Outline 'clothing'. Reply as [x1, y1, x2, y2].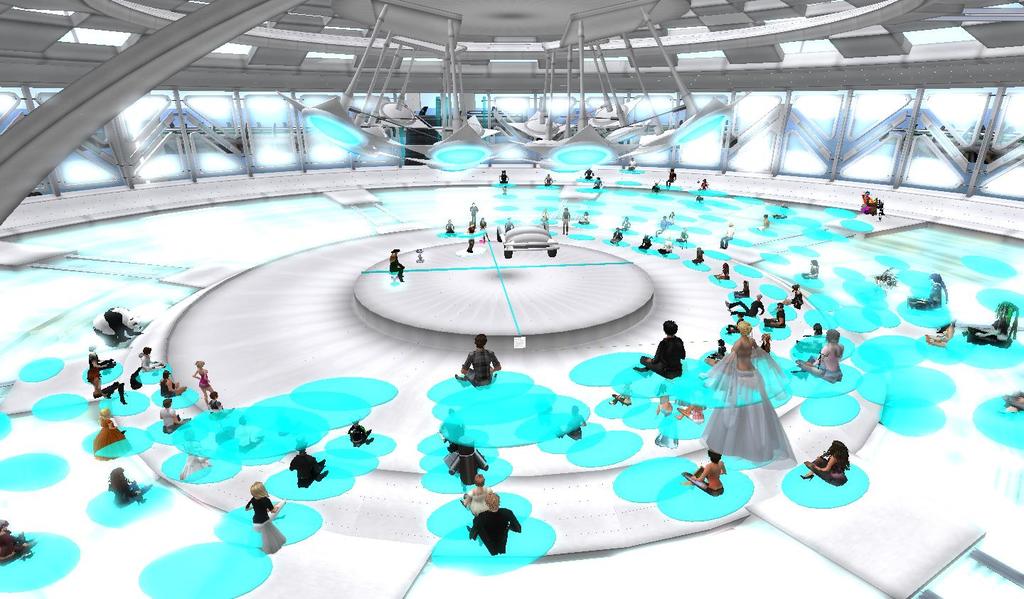
[811, 456, 851, 482].
